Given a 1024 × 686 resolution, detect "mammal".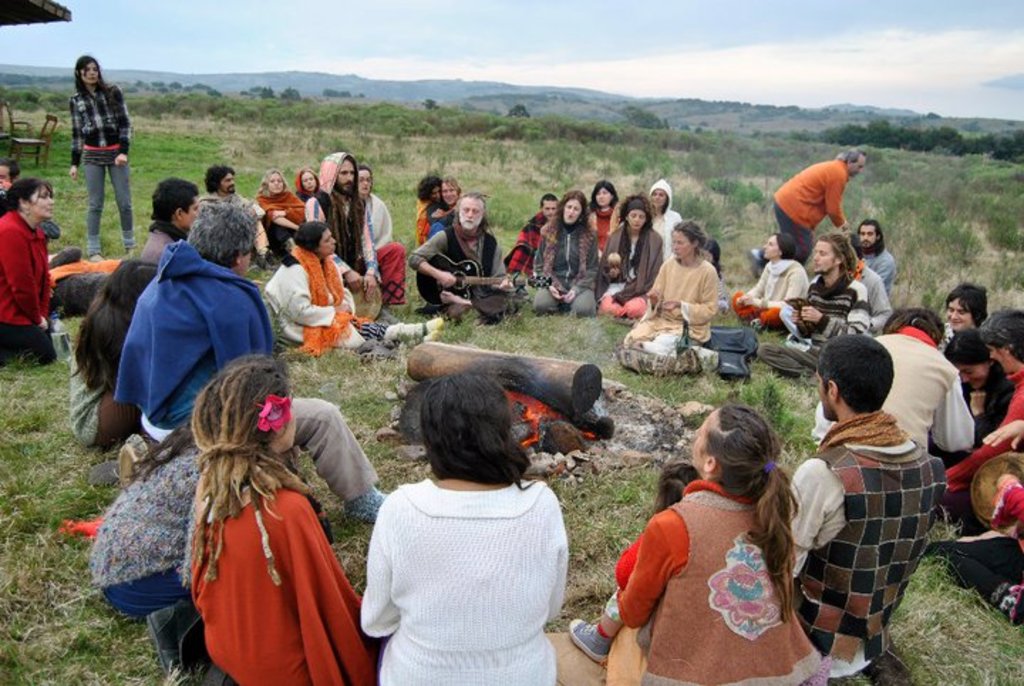
x1=769, y1=147, x2=868, y2=262.
